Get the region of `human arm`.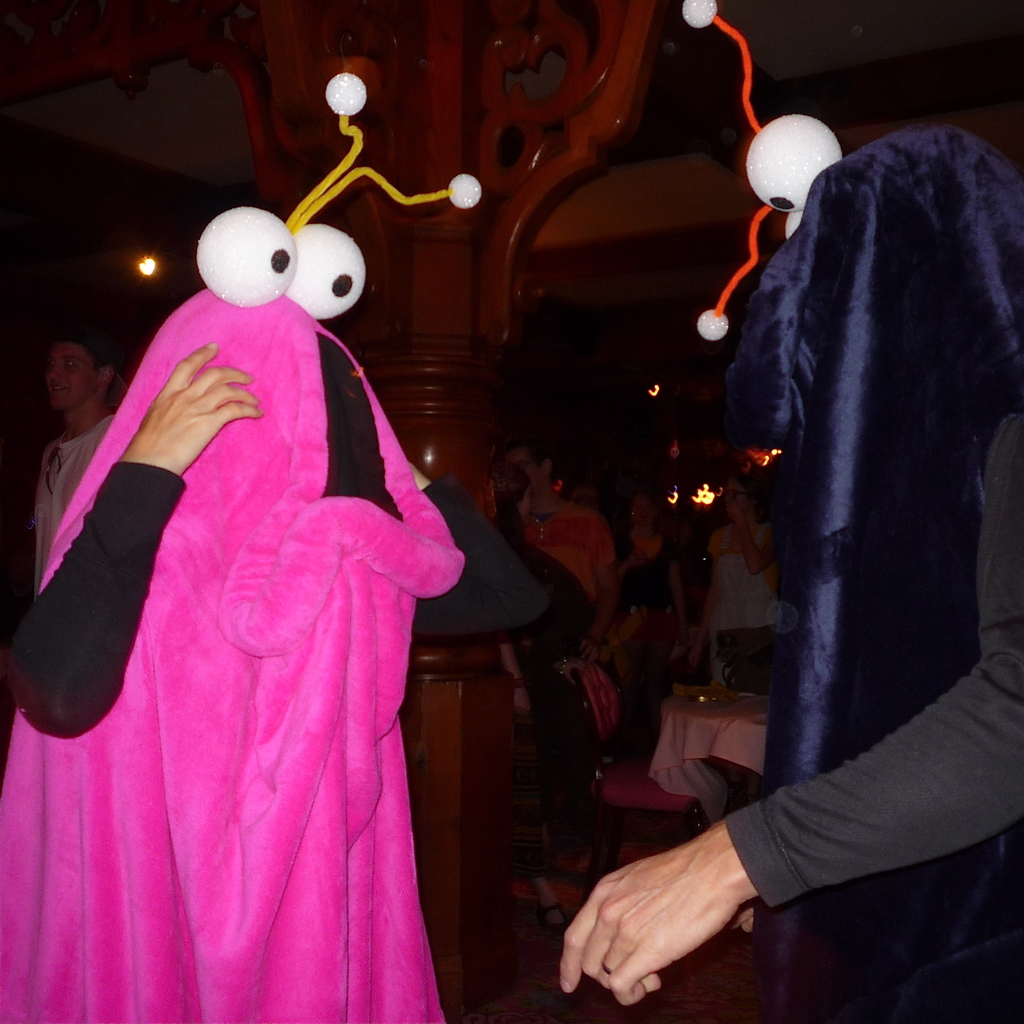
(652,475,681,515).
